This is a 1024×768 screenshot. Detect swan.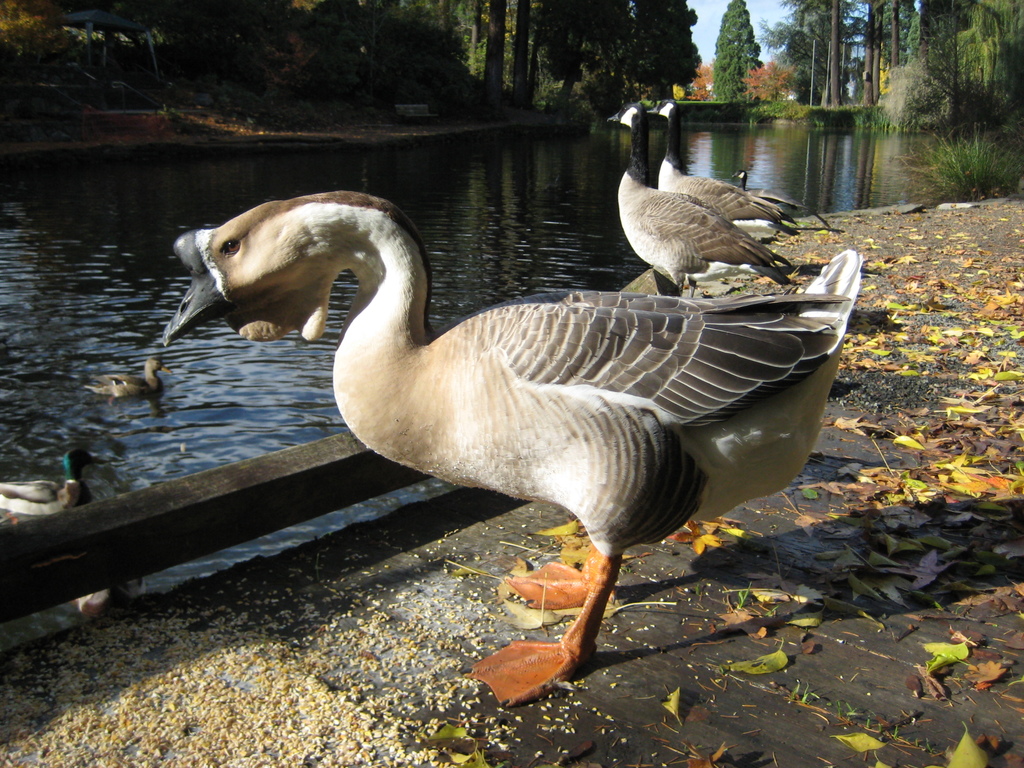
bbox(607, 98, 796, 290).
